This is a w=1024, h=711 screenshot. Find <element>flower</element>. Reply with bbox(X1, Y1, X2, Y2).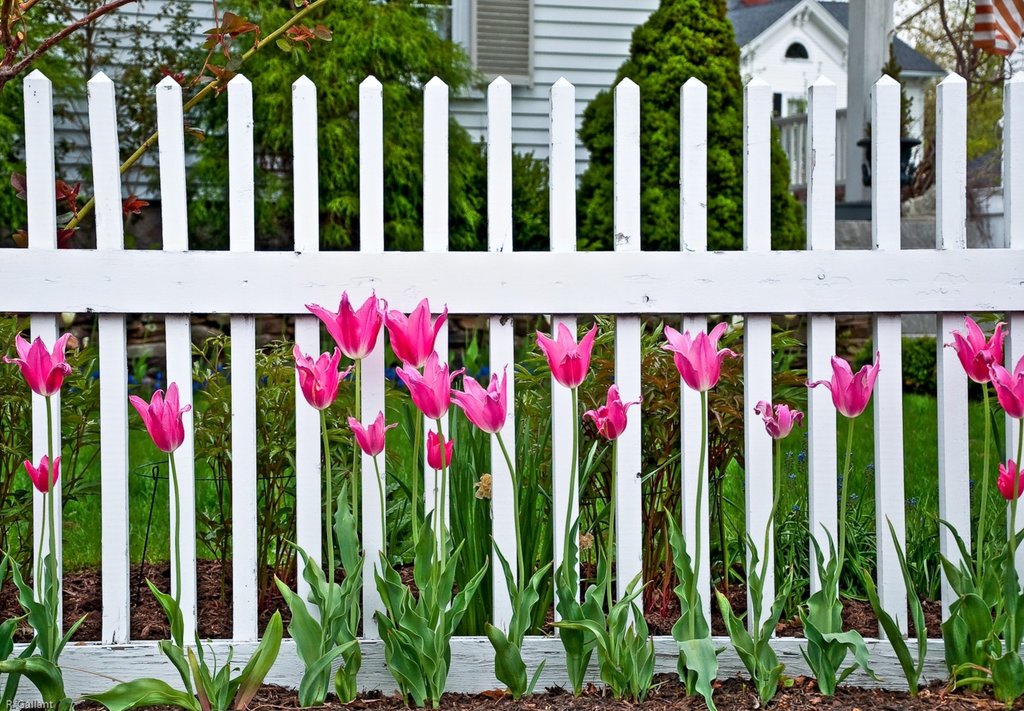
bbox(584, 380, 644, 446).
